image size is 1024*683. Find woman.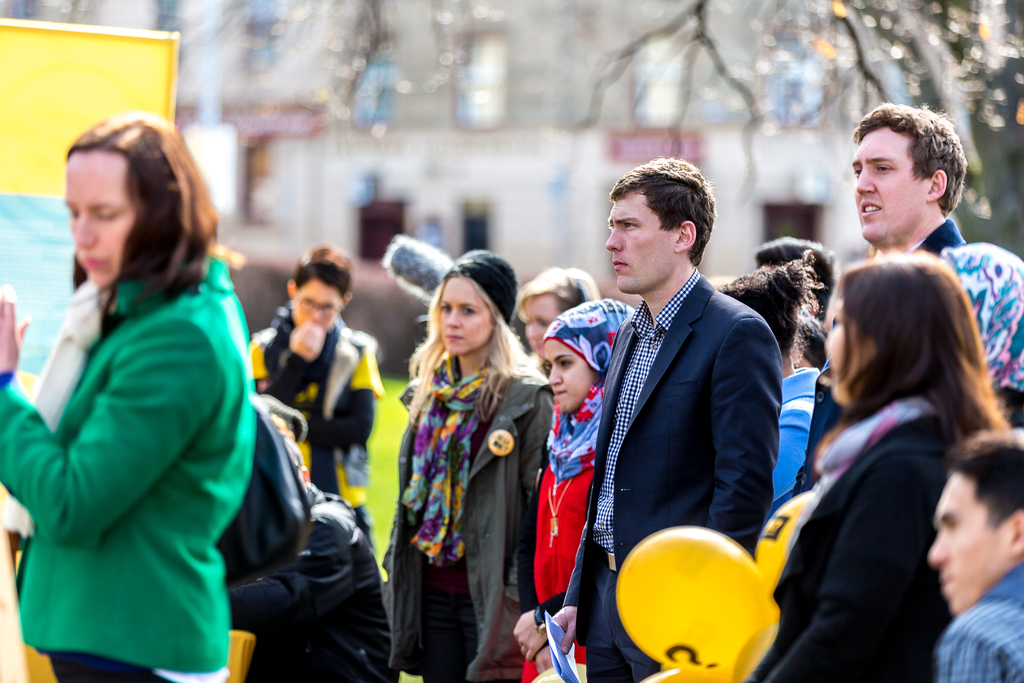
(x1=518, y1=299, x2=638, y2=682).
